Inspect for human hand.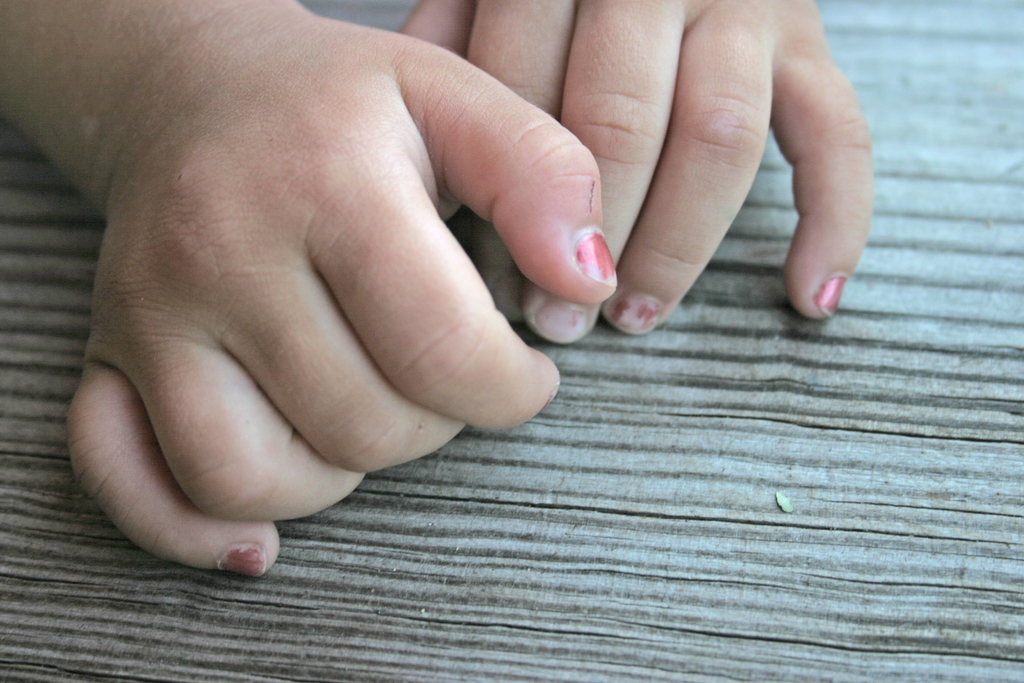
Inspection: bbox(397, 0, 874, 347).
